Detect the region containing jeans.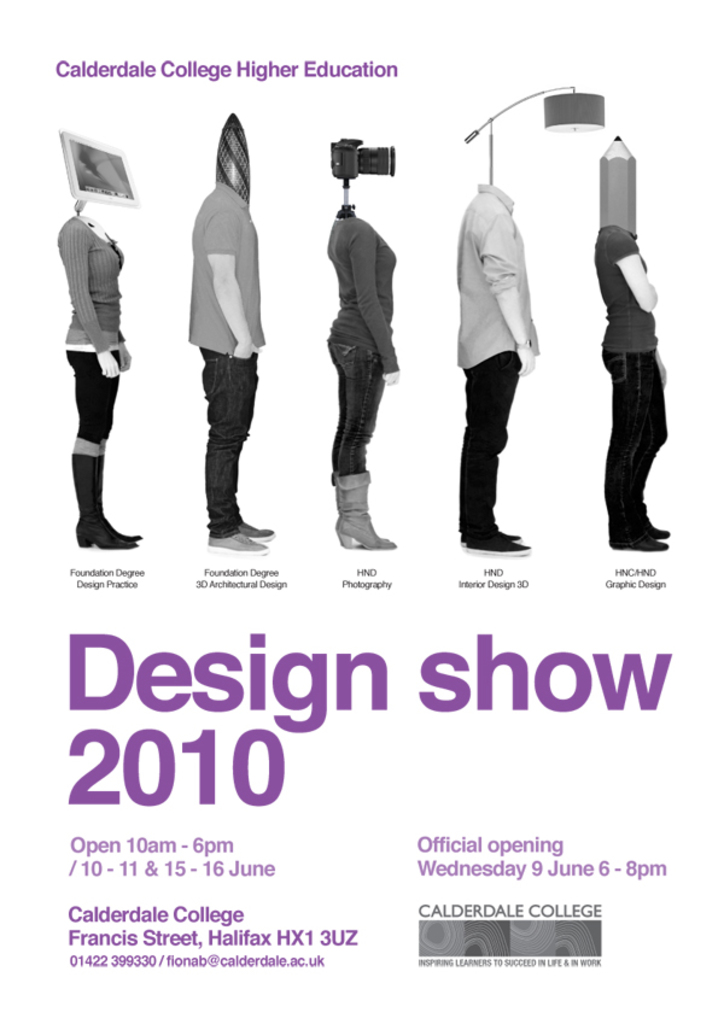
182/320/268/548.
